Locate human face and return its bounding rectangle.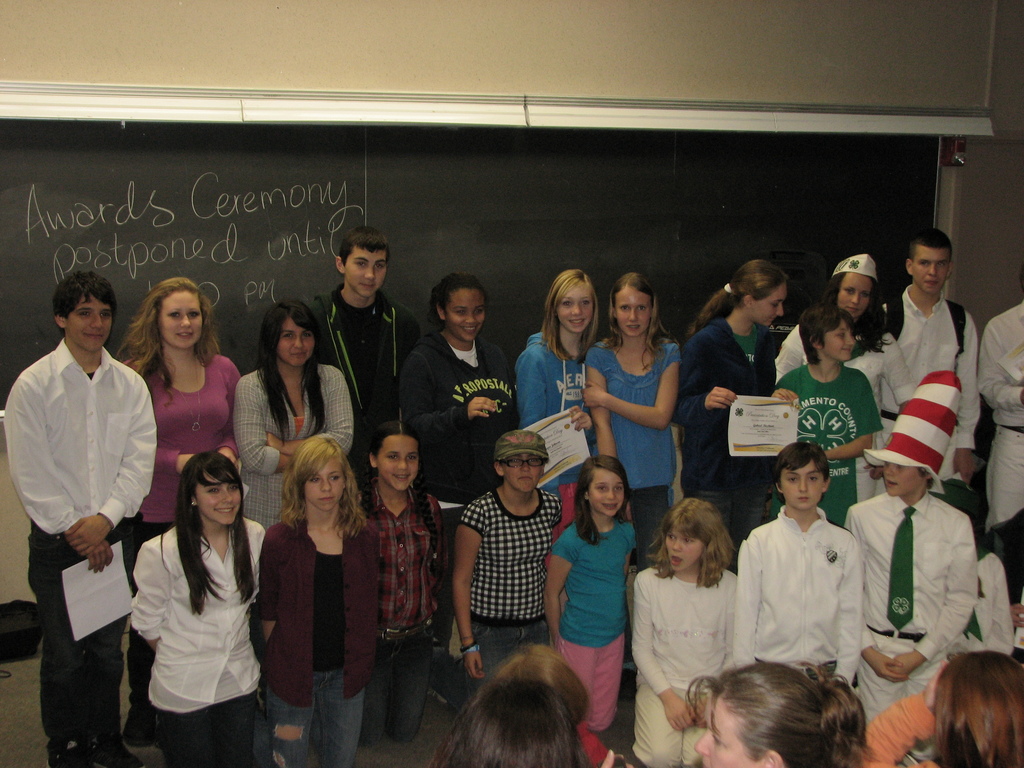
locate(613, 287, 654, 337).
